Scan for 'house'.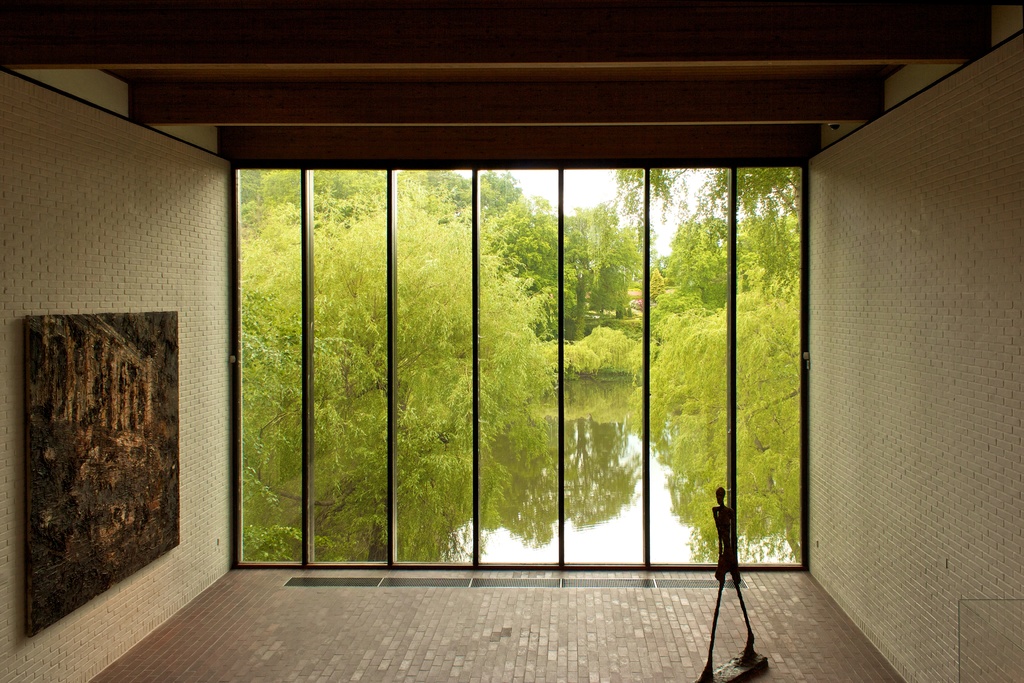
Scan result: [5,0,1023,682].
